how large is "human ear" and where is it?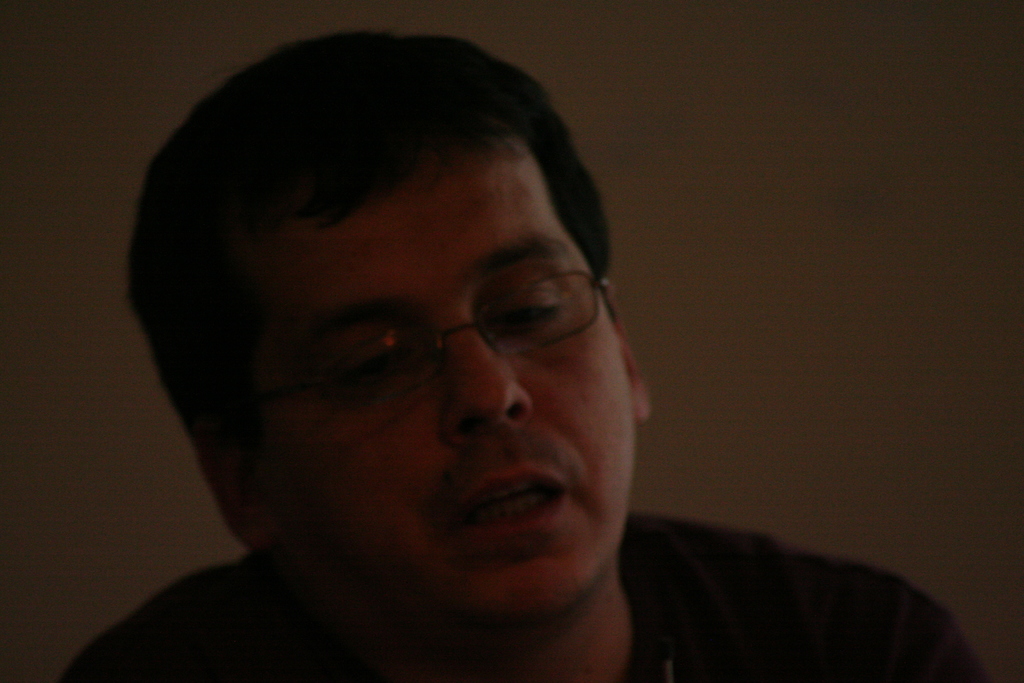
Bounding box: (199, 424, 294, 548).
